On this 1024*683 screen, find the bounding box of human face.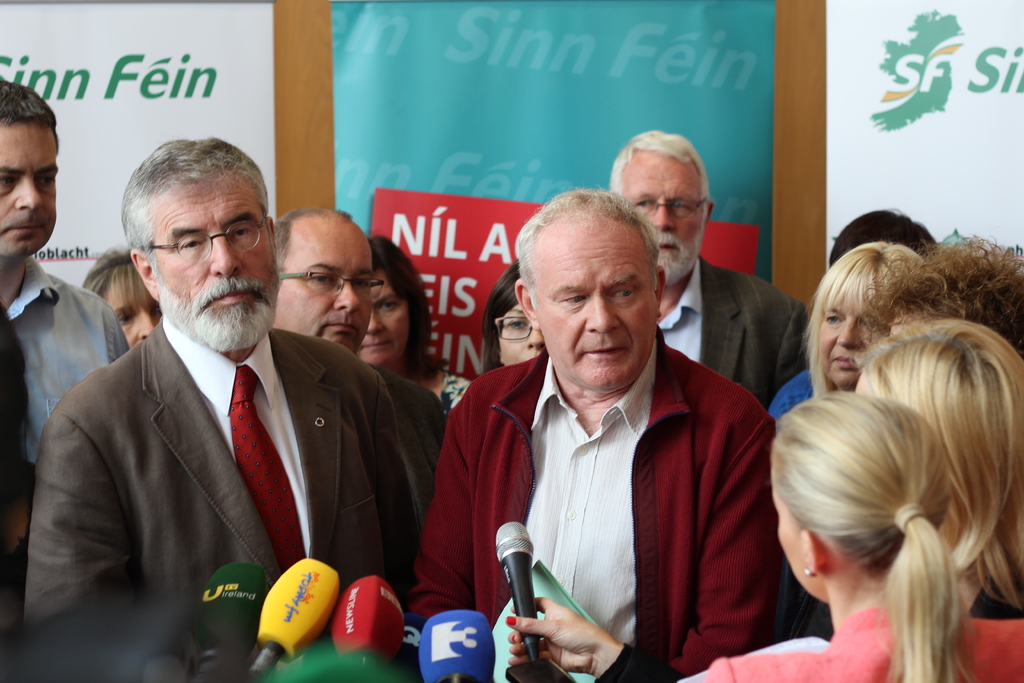
Bounding box: [283,224,385,353].
